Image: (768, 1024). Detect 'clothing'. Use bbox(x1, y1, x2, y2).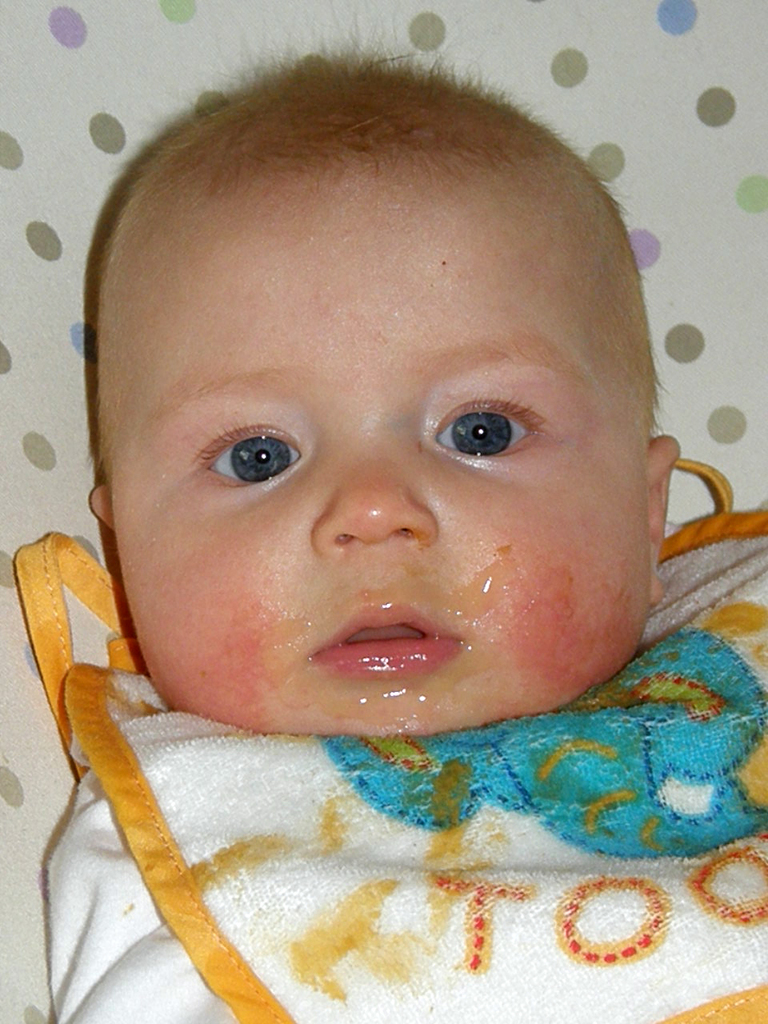
bbox(14, 530, 767, 1023).
